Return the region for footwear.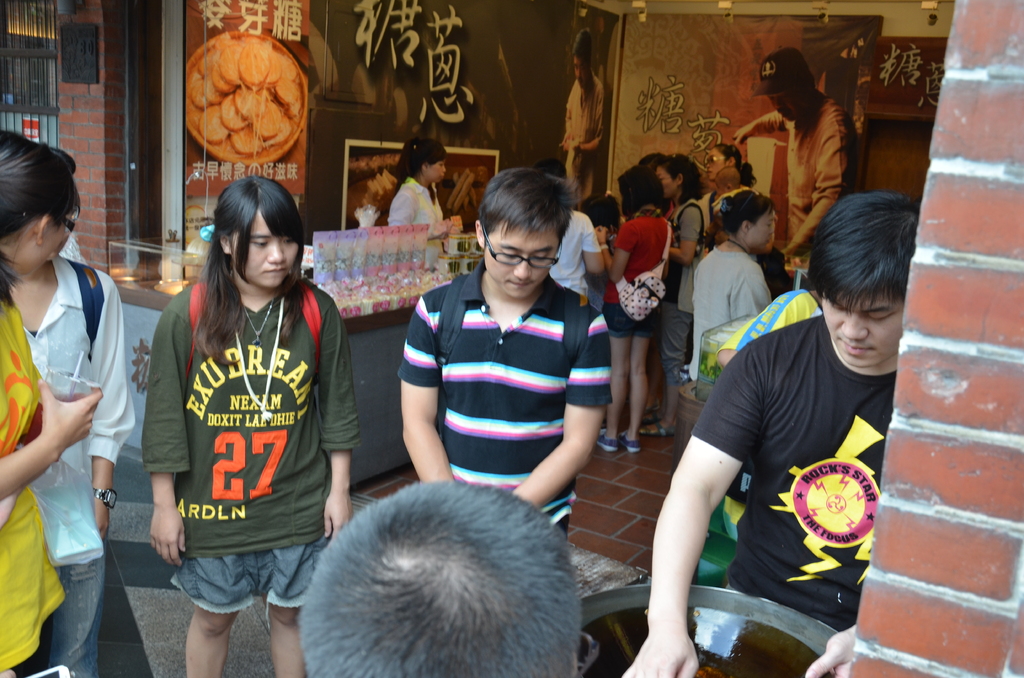
BBox(637, 406, 658, 430).
